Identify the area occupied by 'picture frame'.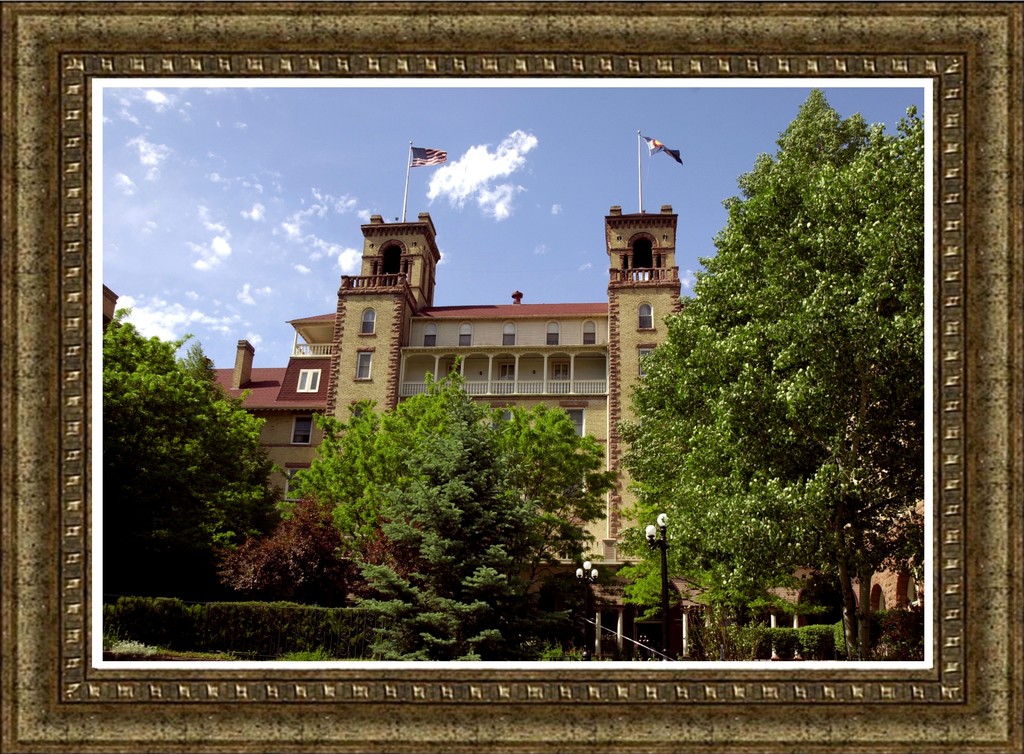
Area: [x1=45, y1=22, x2=1007, y2=753].
